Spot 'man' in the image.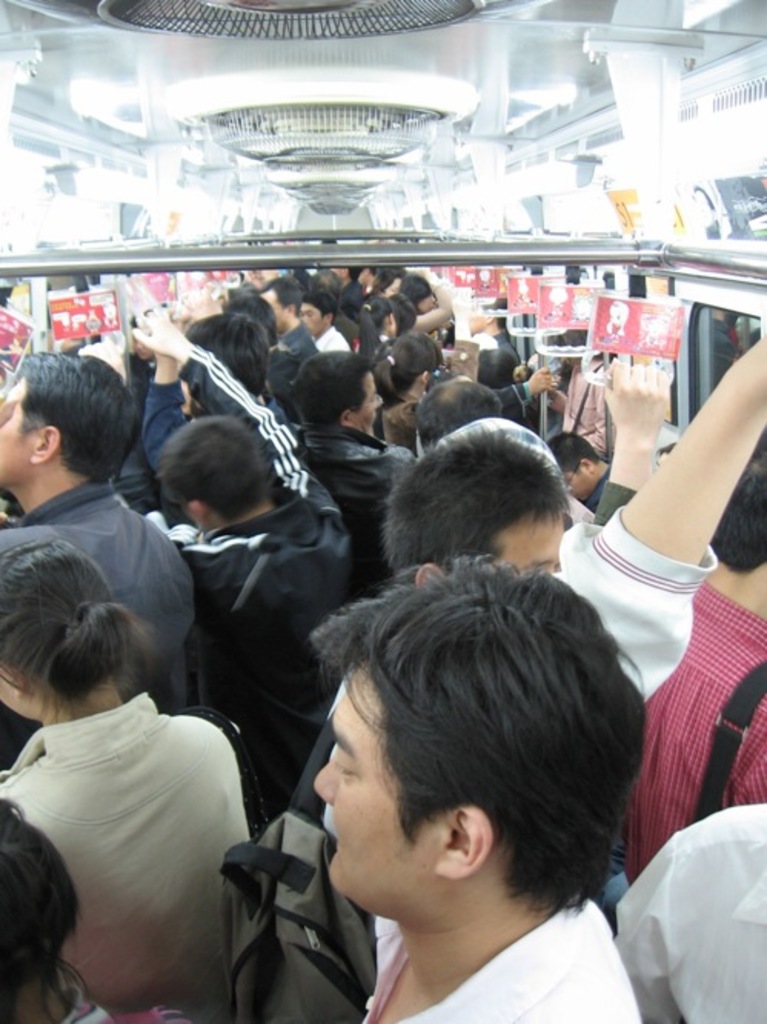
'man' found at {"x1": 307, "y1": 569, "x2": 639, "y2": 1022}.
